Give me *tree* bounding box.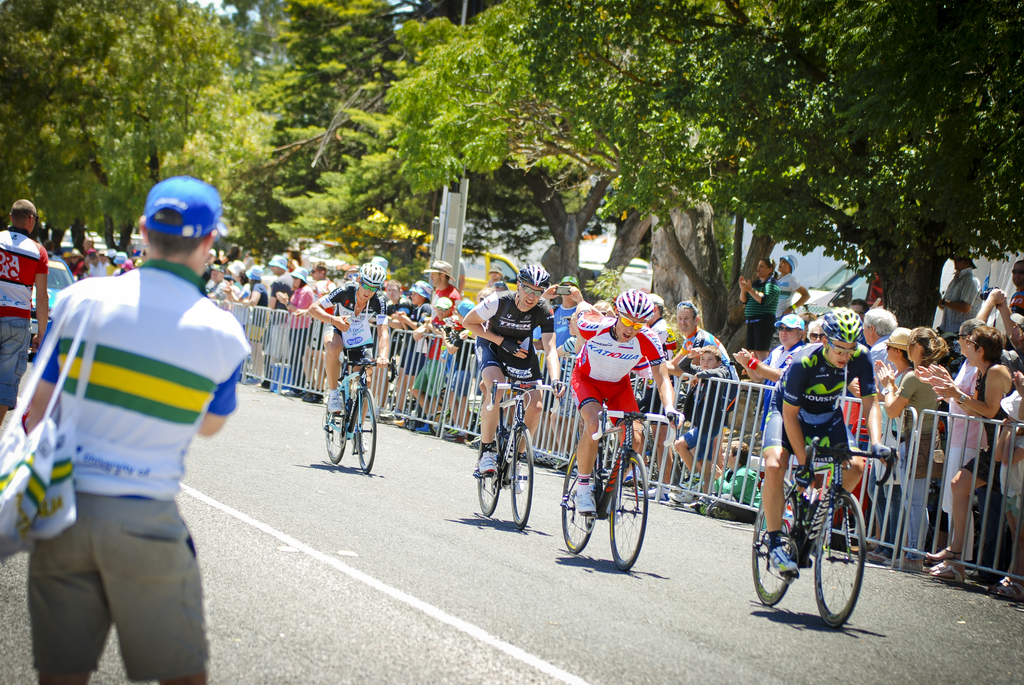
box=[188, 0, 461, 265].
